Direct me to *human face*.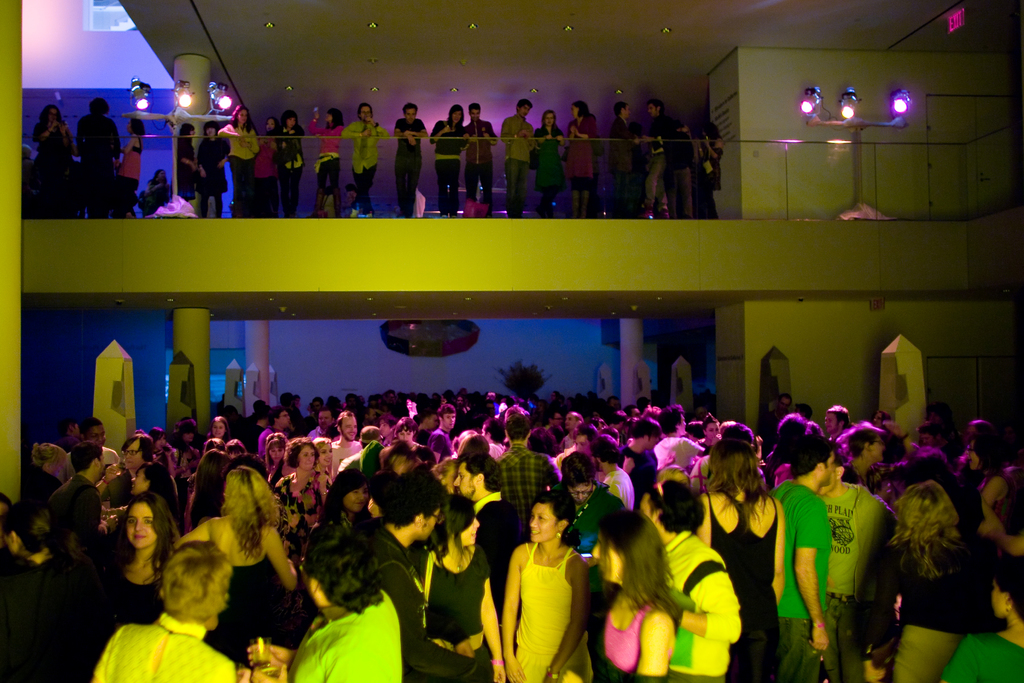
Direction: select_region(568, 100, 580, 120).
